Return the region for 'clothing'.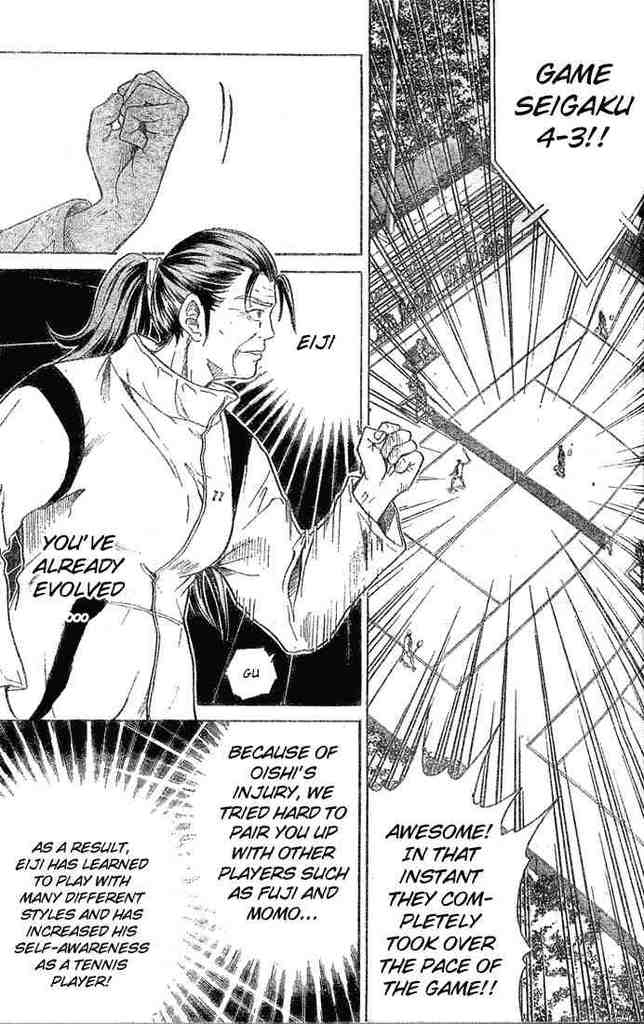
x1=10, y1=273, x2=271, y2=729.
